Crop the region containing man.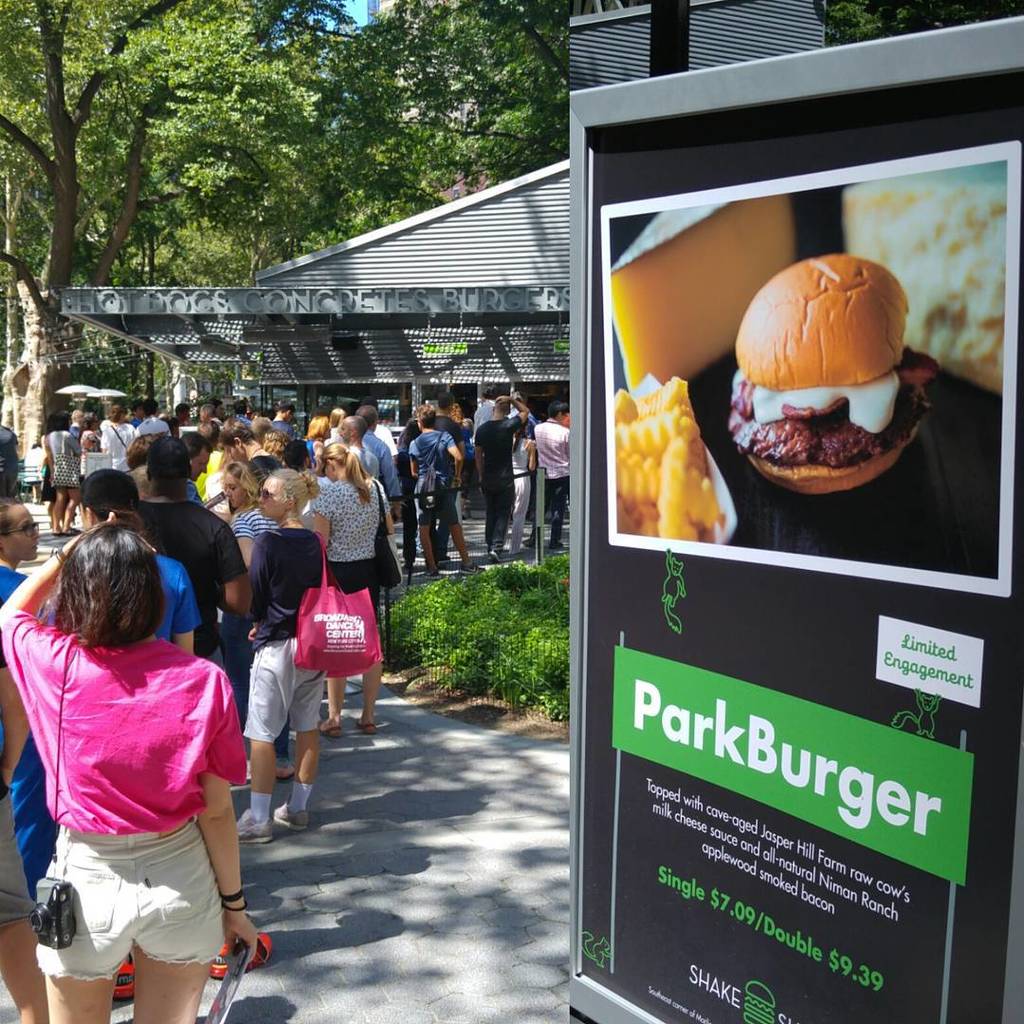
Crop region: (x1=2, y1=490, x2=55, y2=895).
